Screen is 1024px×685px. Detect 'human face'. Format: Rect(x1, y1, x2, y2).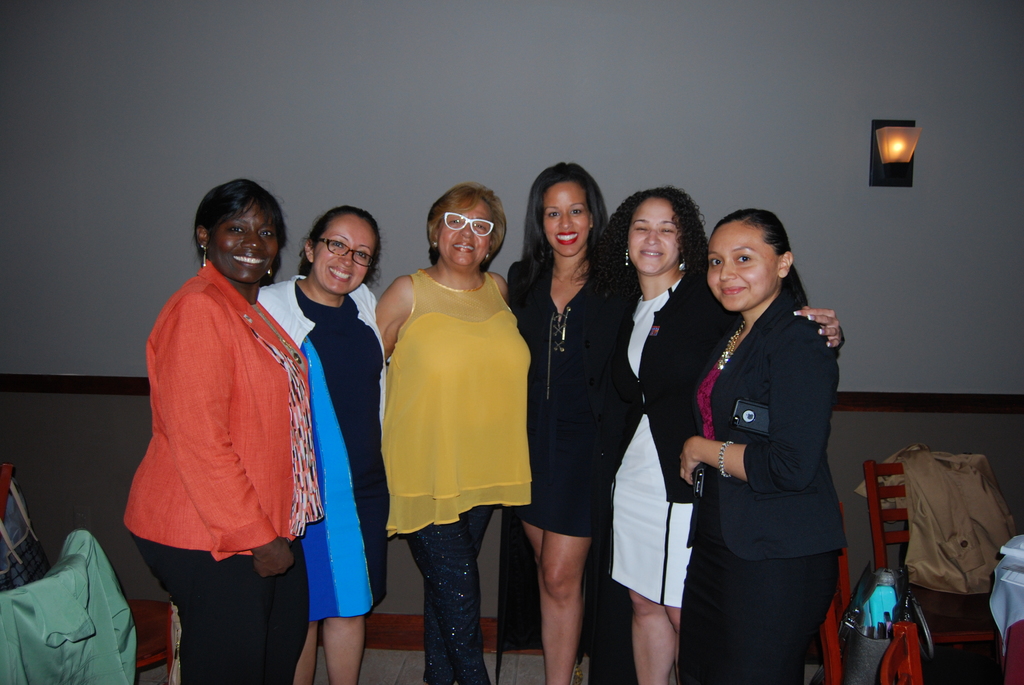
Rect(209, 209, 278, 289).
